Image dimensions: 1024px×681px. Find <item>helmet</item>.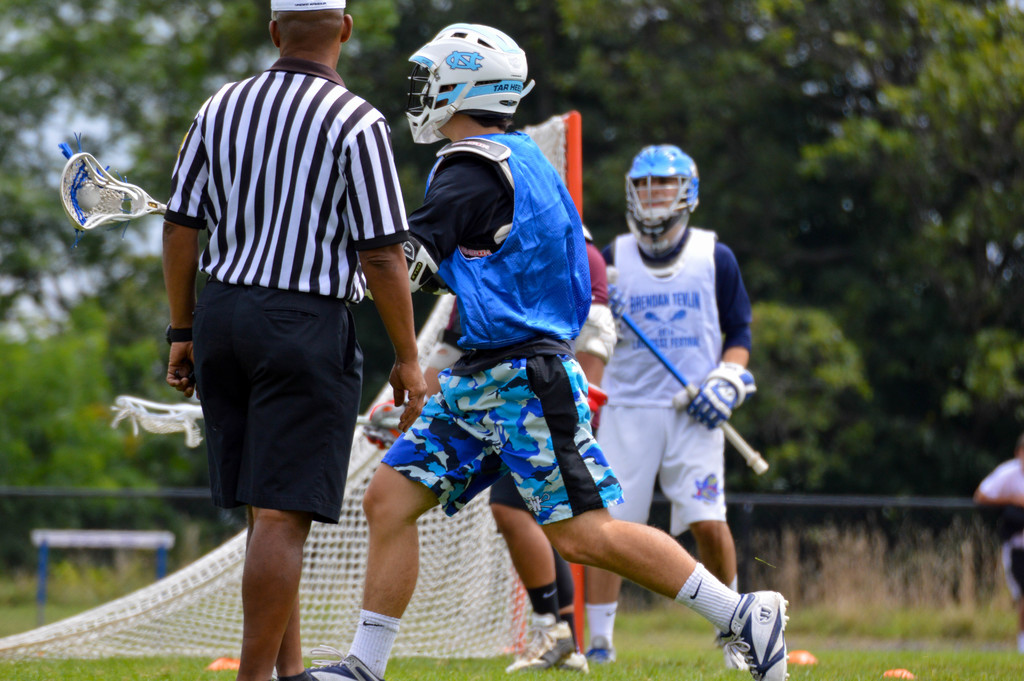
(406, 22, 535, 140).
